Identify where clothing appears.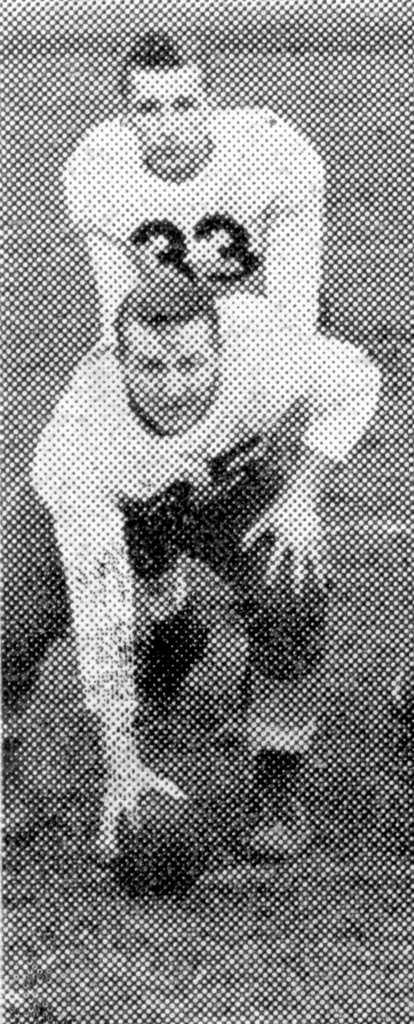
Appears at <bbox>13, 305, 390, 856</bbox>.
